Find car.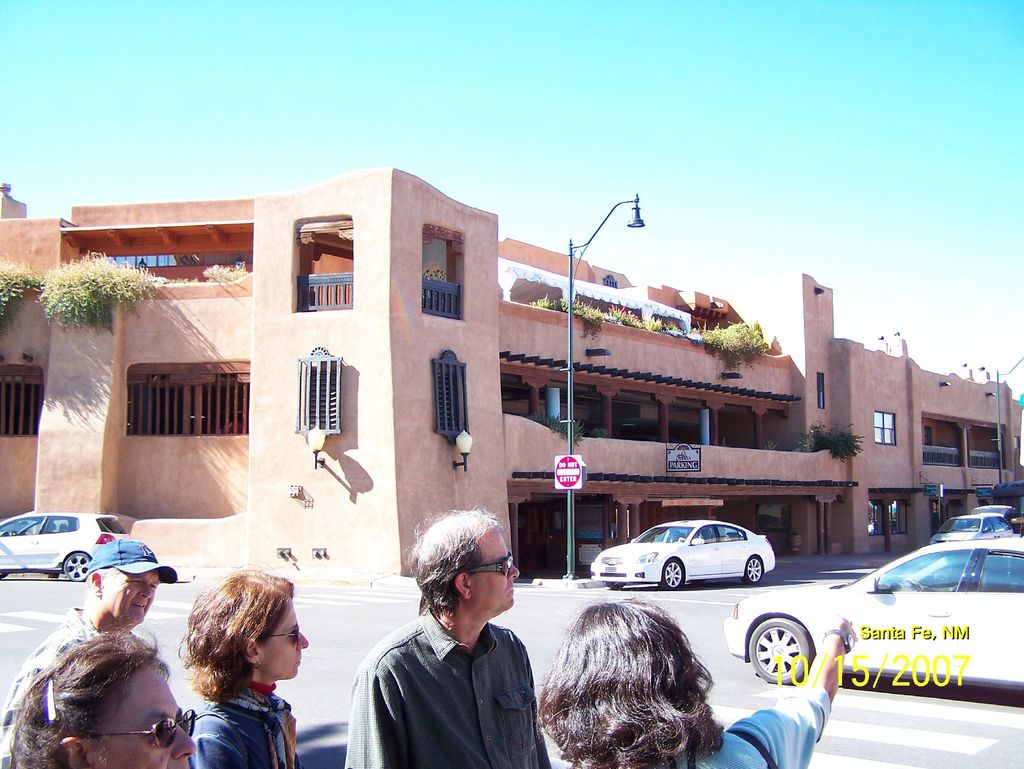
(x1=0, y1=507, x2=132, y2=578).
